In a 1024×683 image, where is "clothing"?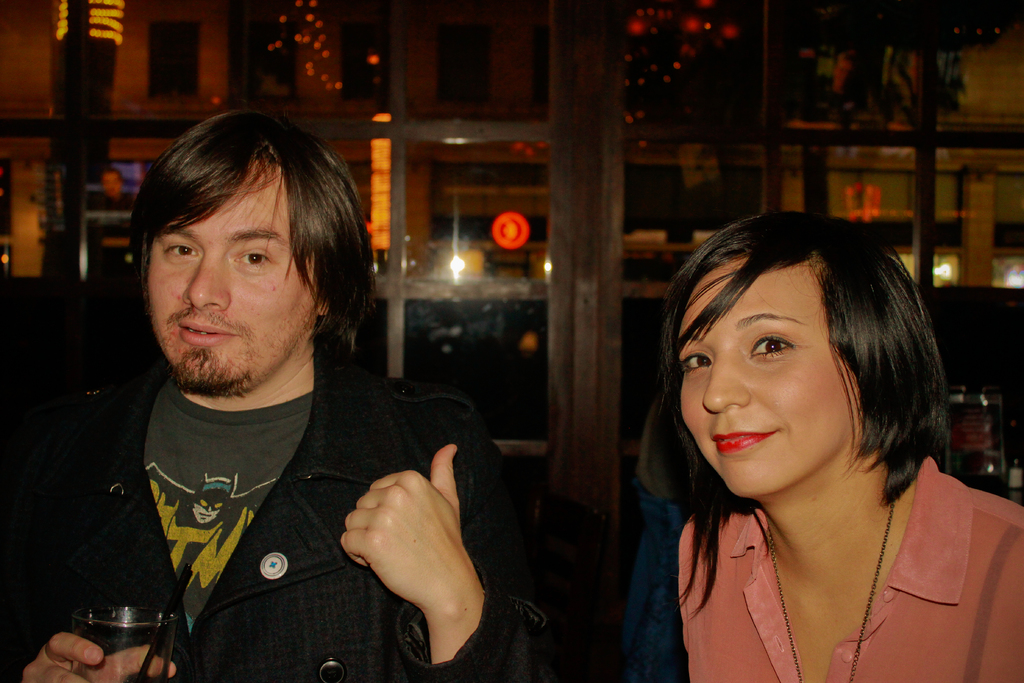
<box>671,453,1023,682</box>.
